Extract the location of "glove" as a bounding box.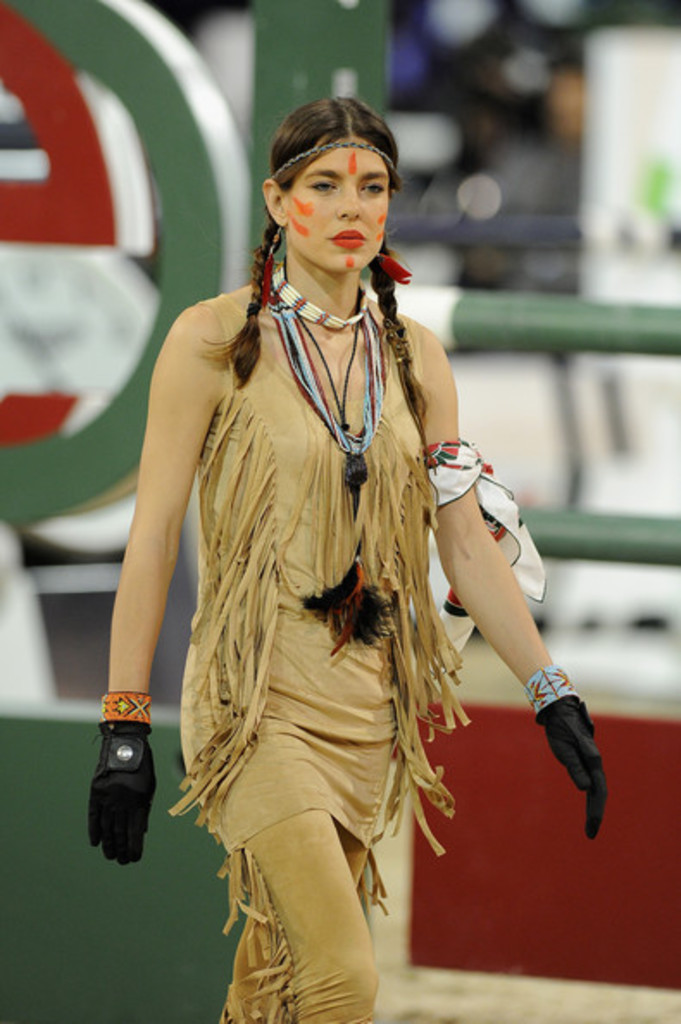
x1=533 y1=671 x2=609 y2=855.
